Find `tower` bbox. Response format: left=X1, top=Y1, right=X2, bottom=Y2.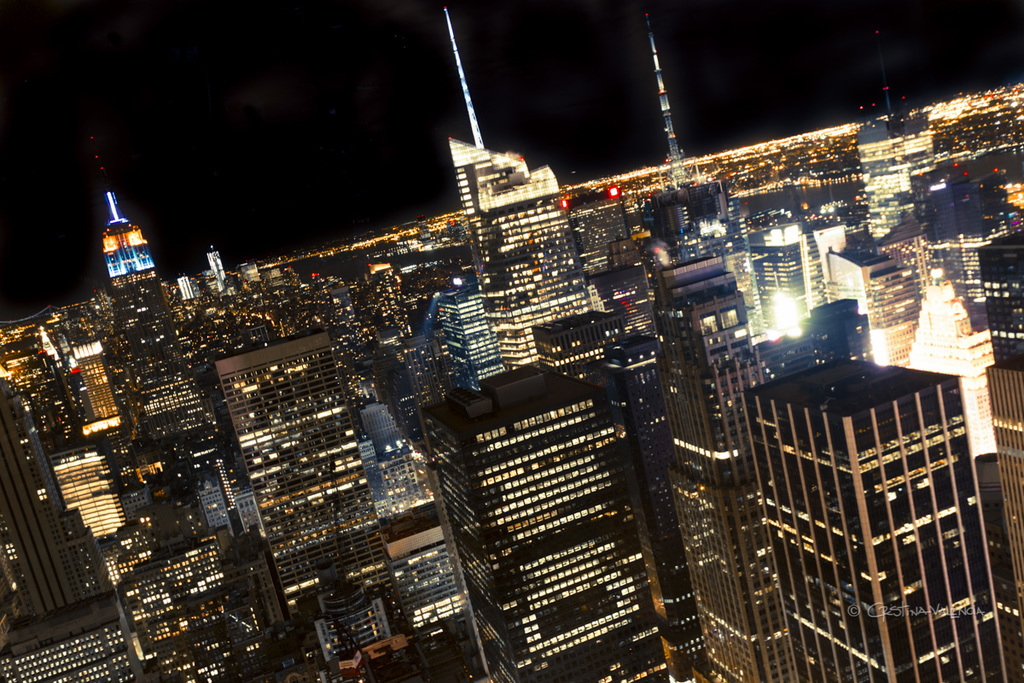
left=204, top=240, right=225, bottom=291.
